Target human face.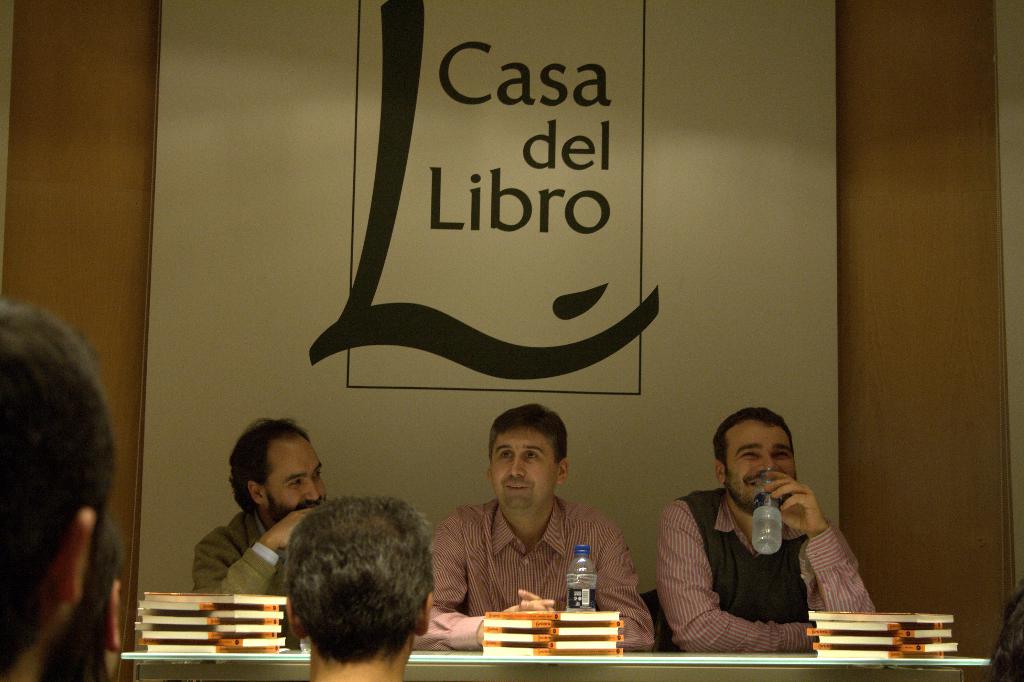
Target region: left=264, top=438, right=326, bottom=523.
